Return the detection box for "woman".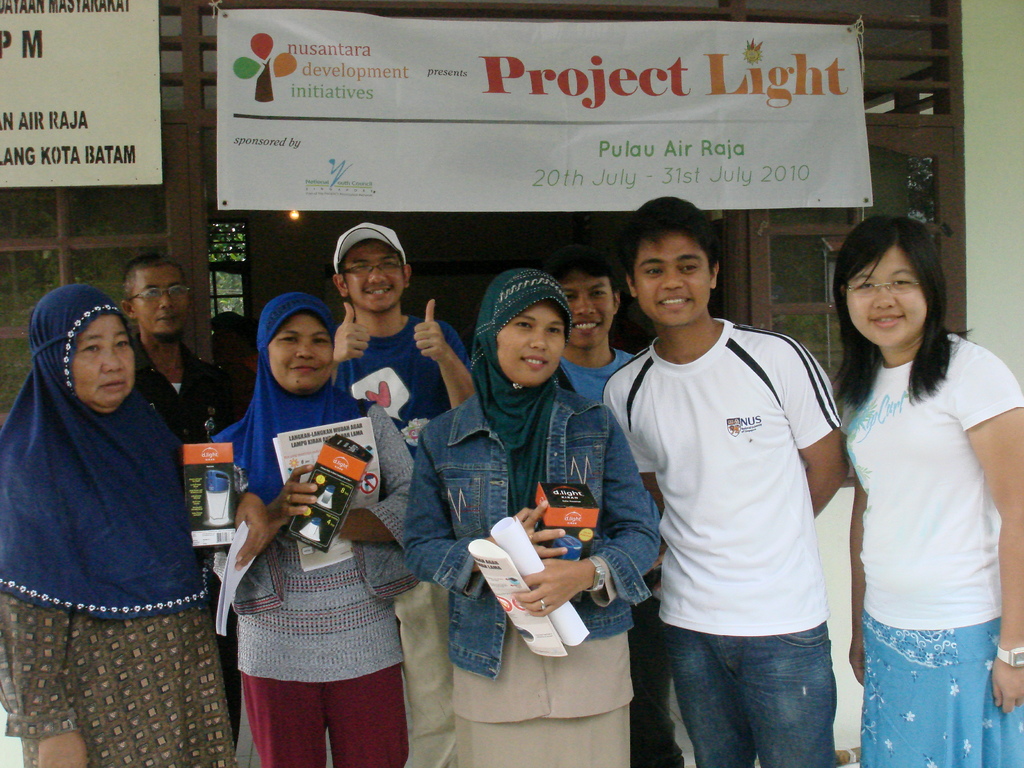
0/284/242/767.
